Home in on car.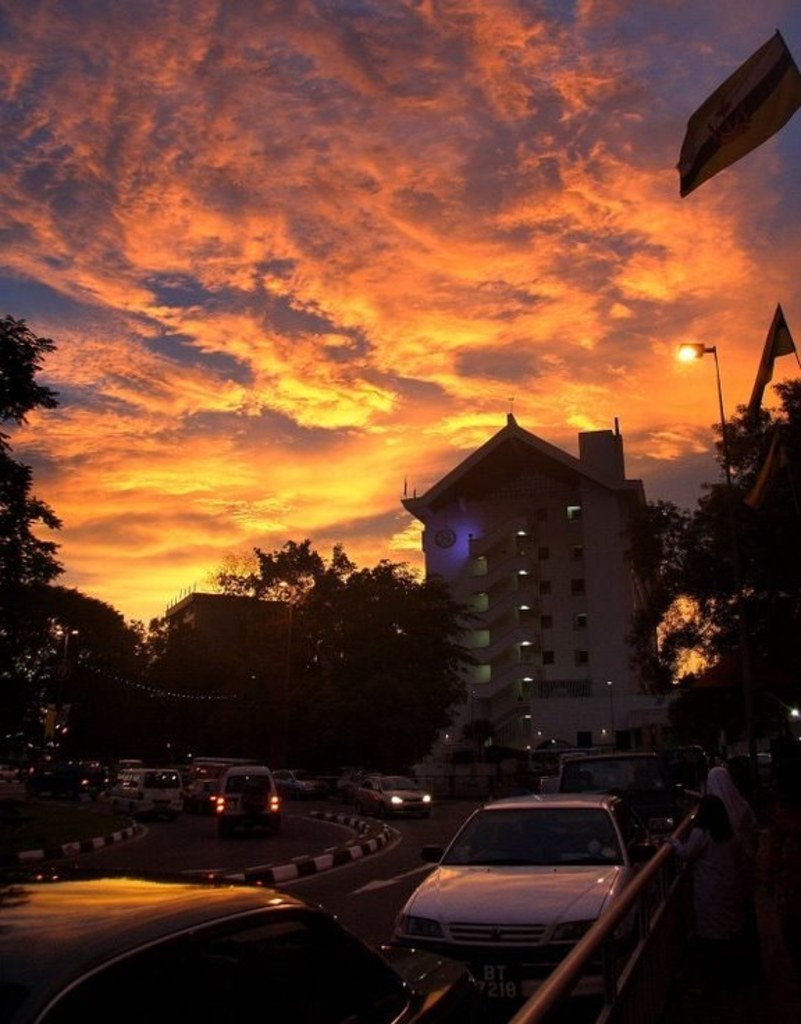
Homed in at x1=108, y1=768, x2=181, y2=813.
